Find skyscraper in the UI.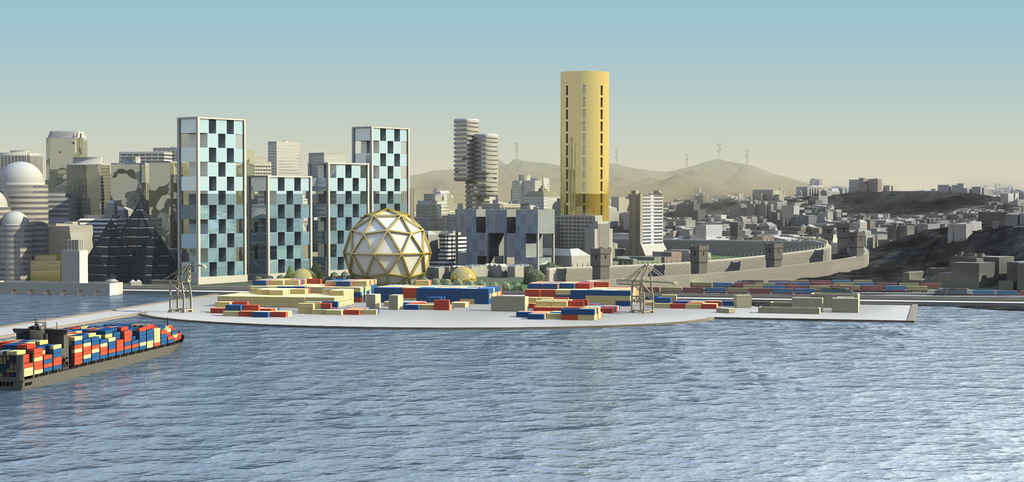
UI element at left=310, top=156, right=384, bottom=276.
